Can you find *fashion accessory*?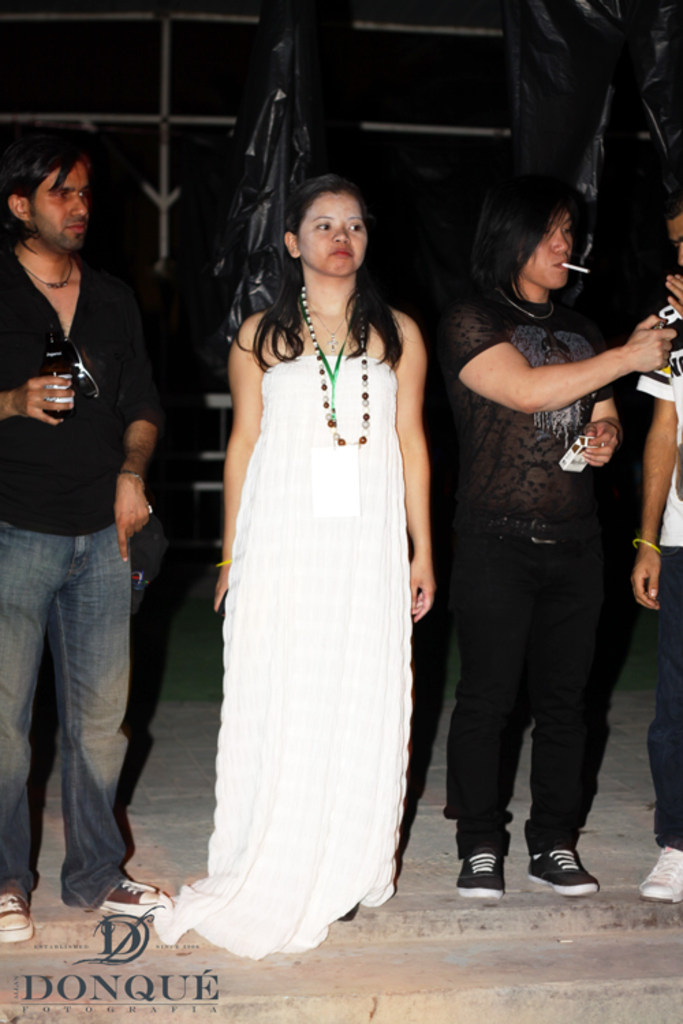
Yes, bounding box: {"x1": 212, "y1": 556, "x2": 231, "y2": 571}.
